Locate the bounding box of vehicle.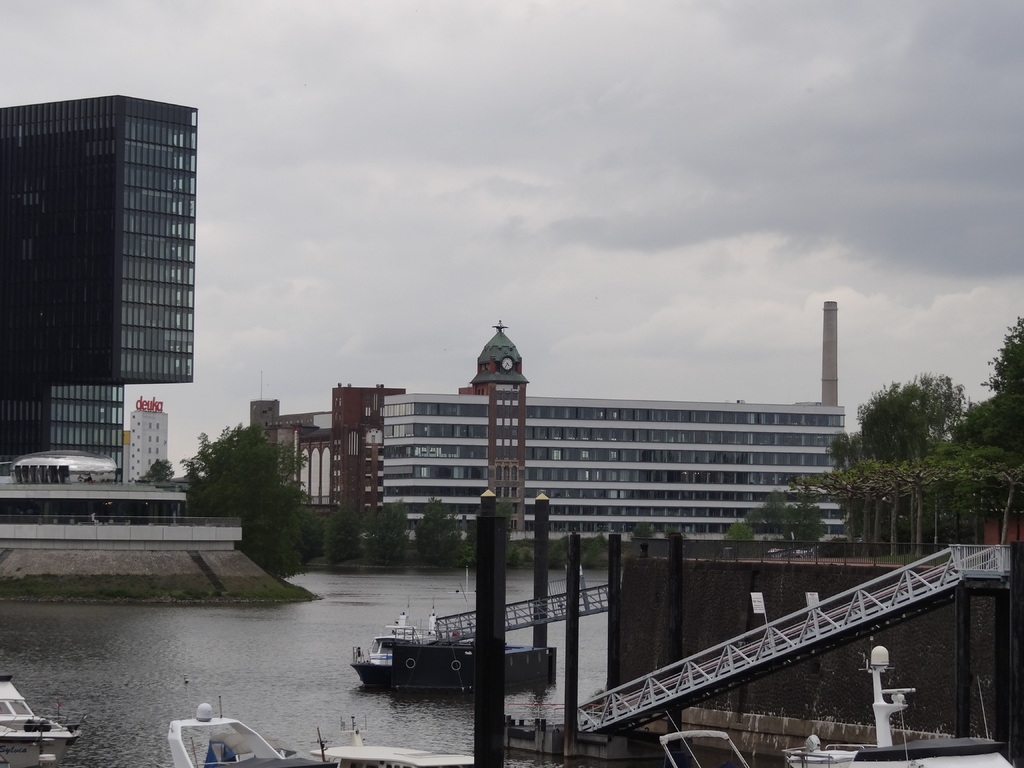
Bounding box: select_region(0, 675, 86, 767).
